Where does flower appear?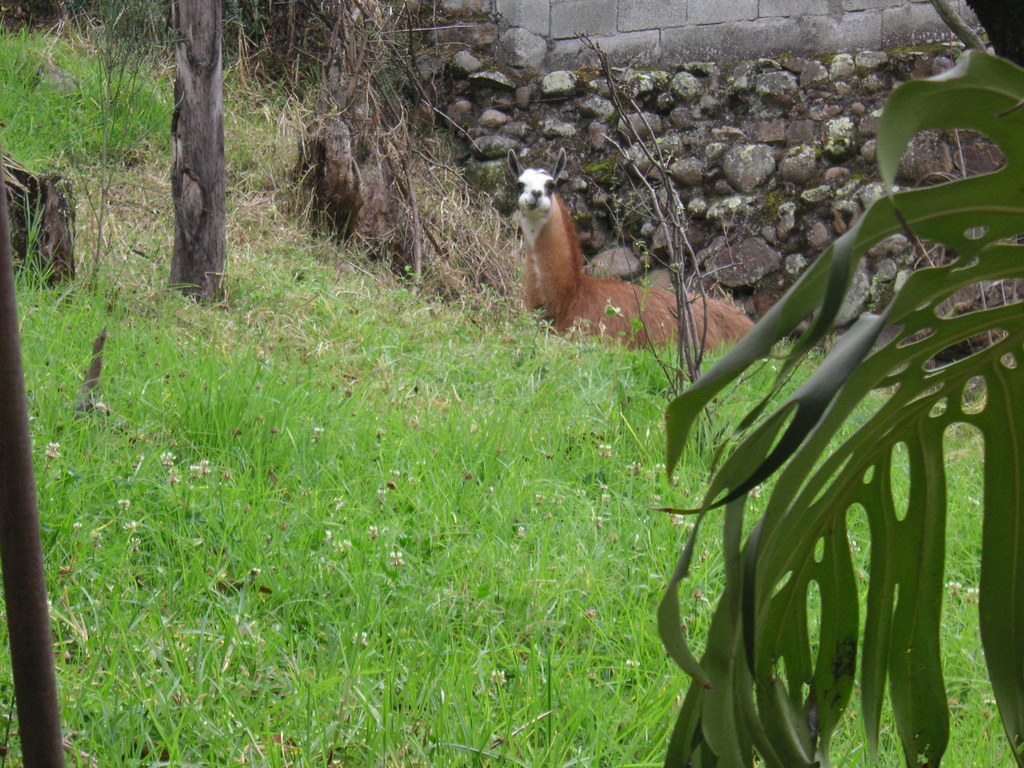
Appears at 574:487:591:500.
